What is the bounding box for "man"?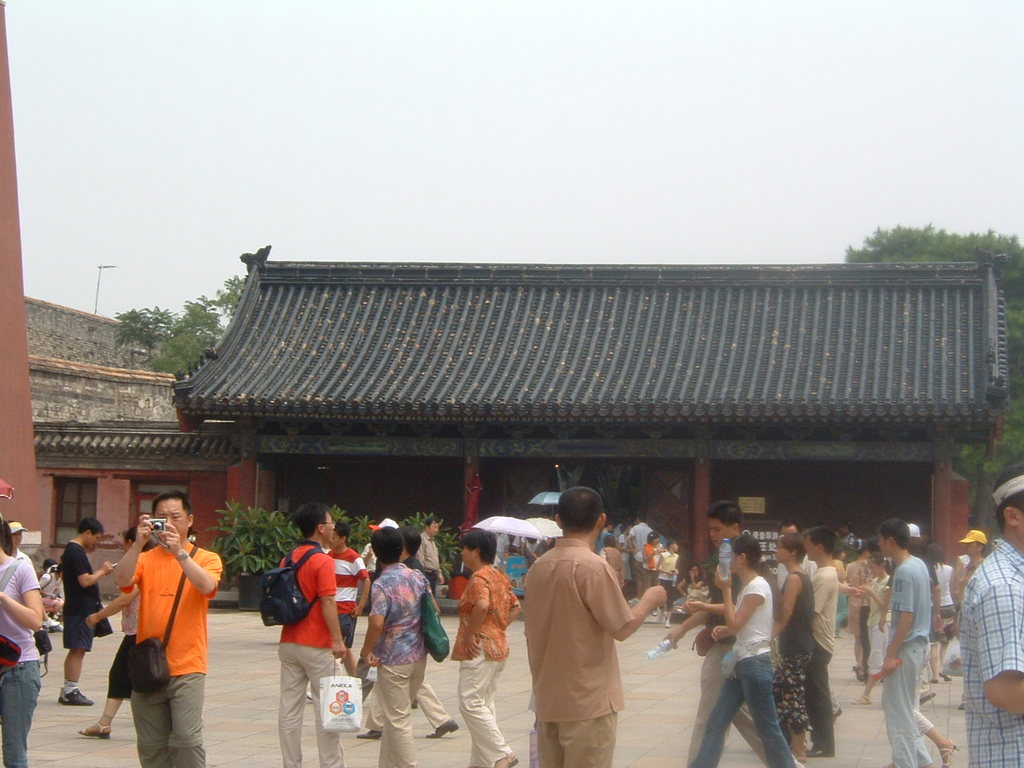
(954,528,986,612).
